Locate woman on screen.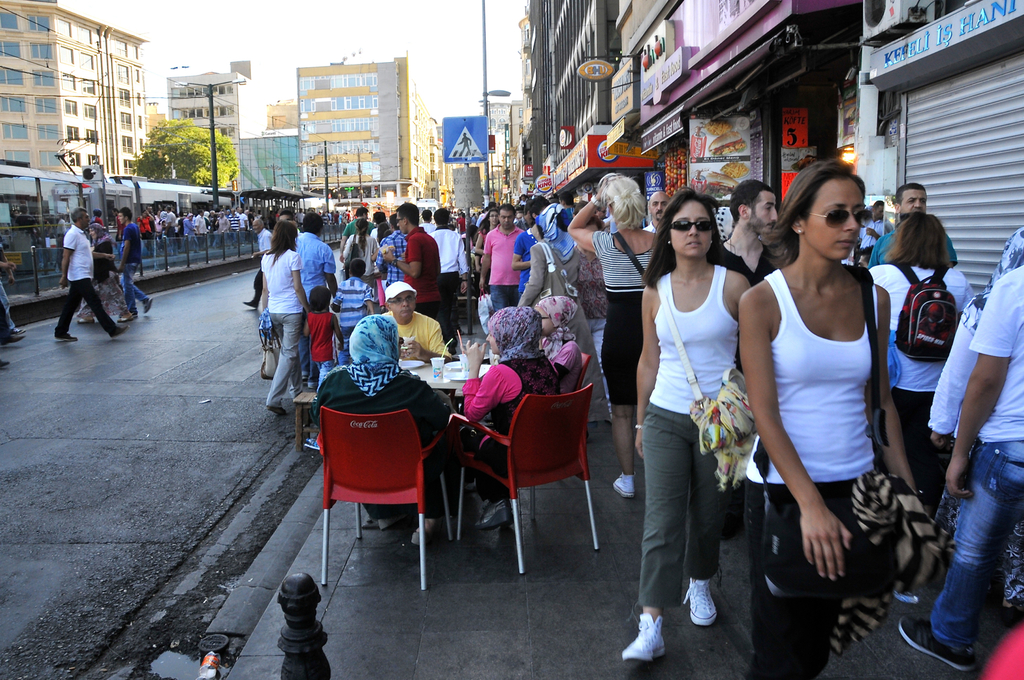
On screen at [left=737, top=160, right=916, bottom=679].
